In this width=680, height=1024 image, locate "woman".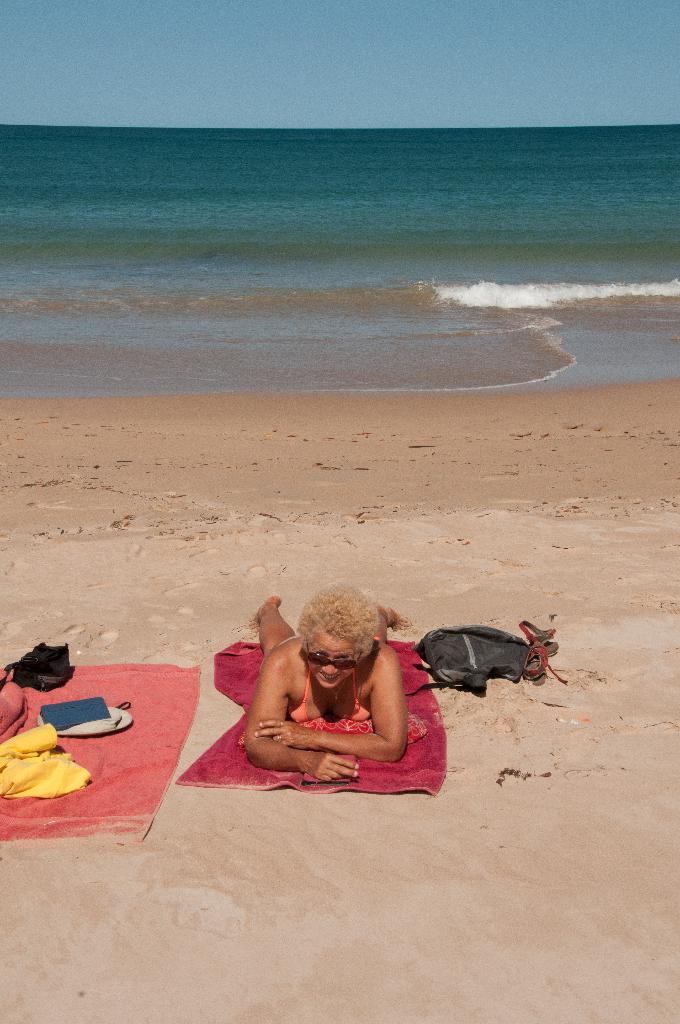
Bounding box: [left=218, top=590, right=513, bottom=800].
